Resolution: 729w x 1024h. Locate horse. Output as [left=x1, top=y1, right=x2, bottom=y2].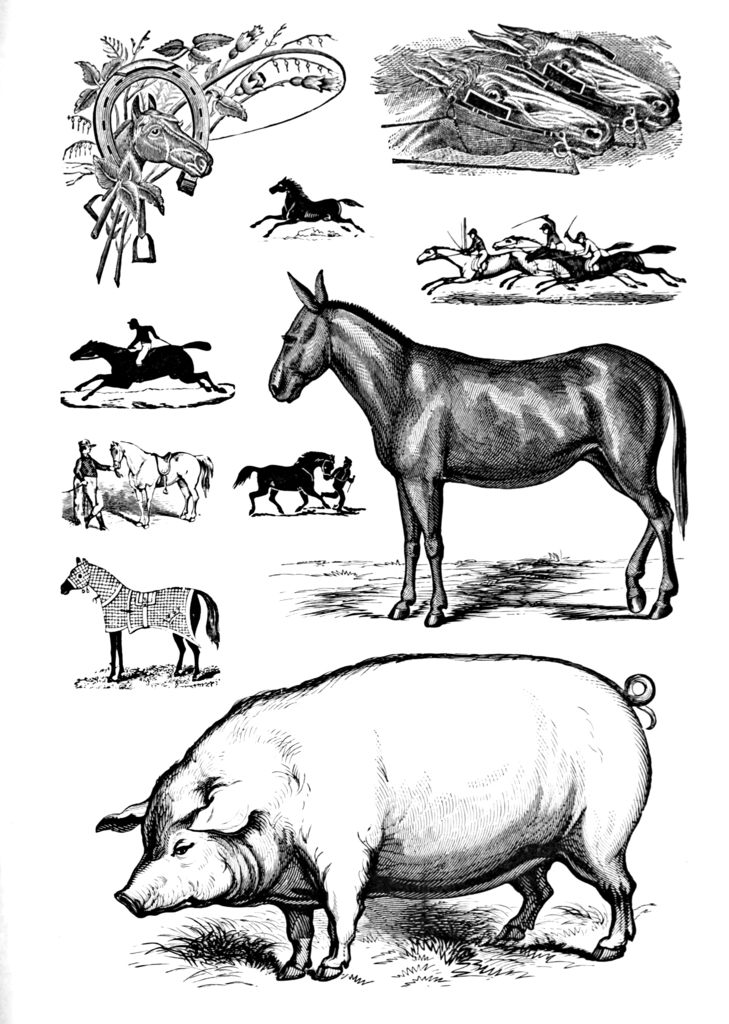
[left=61, top=559, right=222, bottom=684].
